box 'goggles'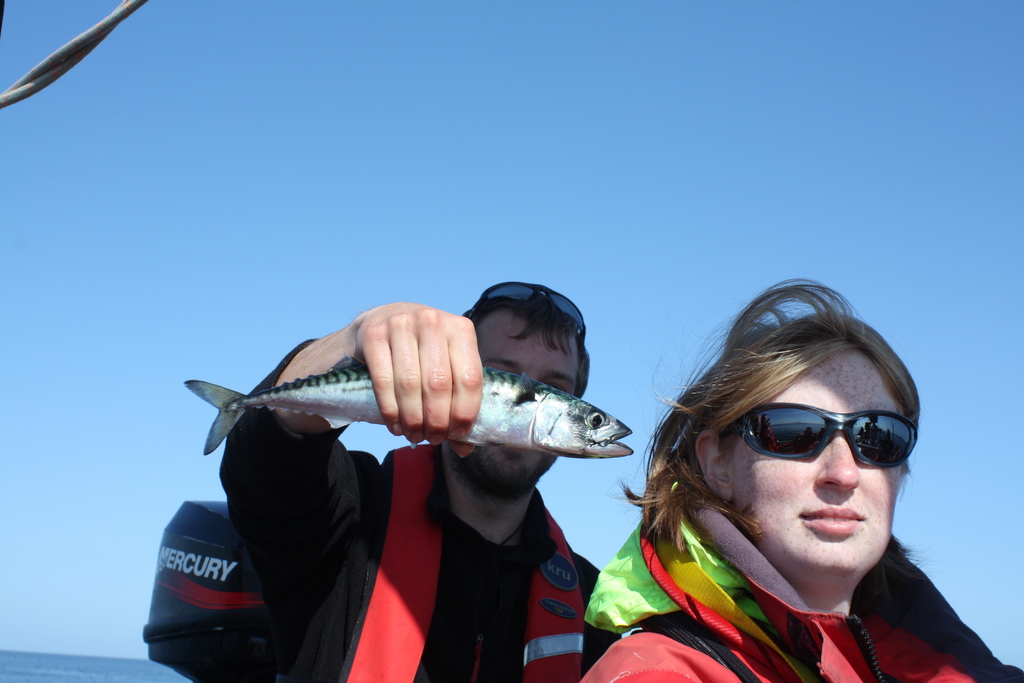
(left=733, top=400, right=928, bottom=497)
